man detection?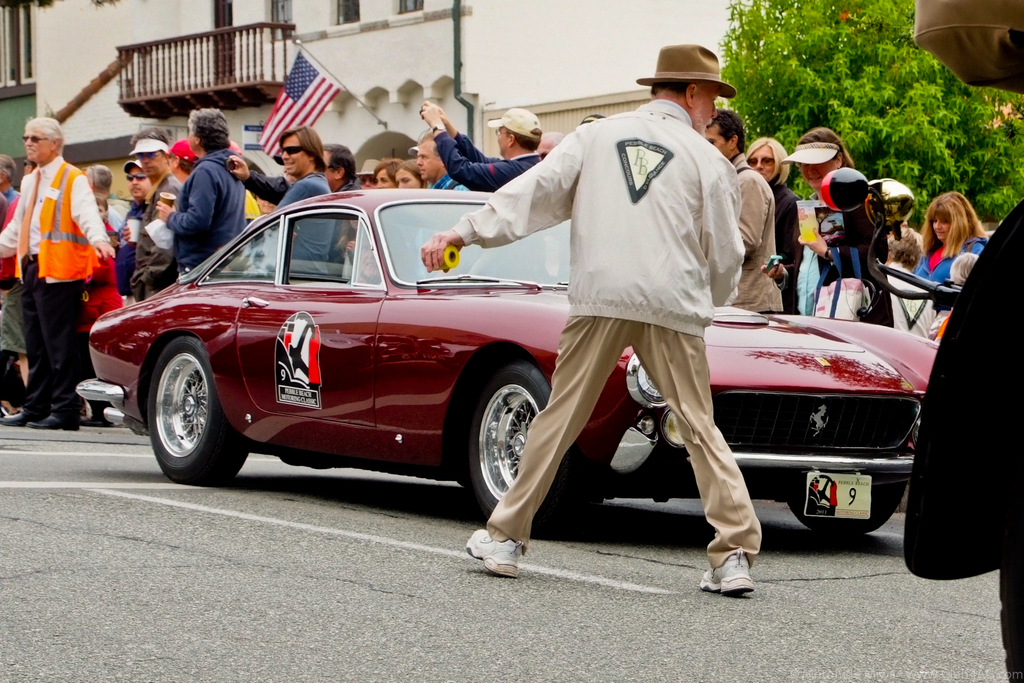
<bbox>152, 108, 241, 283</bbox>
